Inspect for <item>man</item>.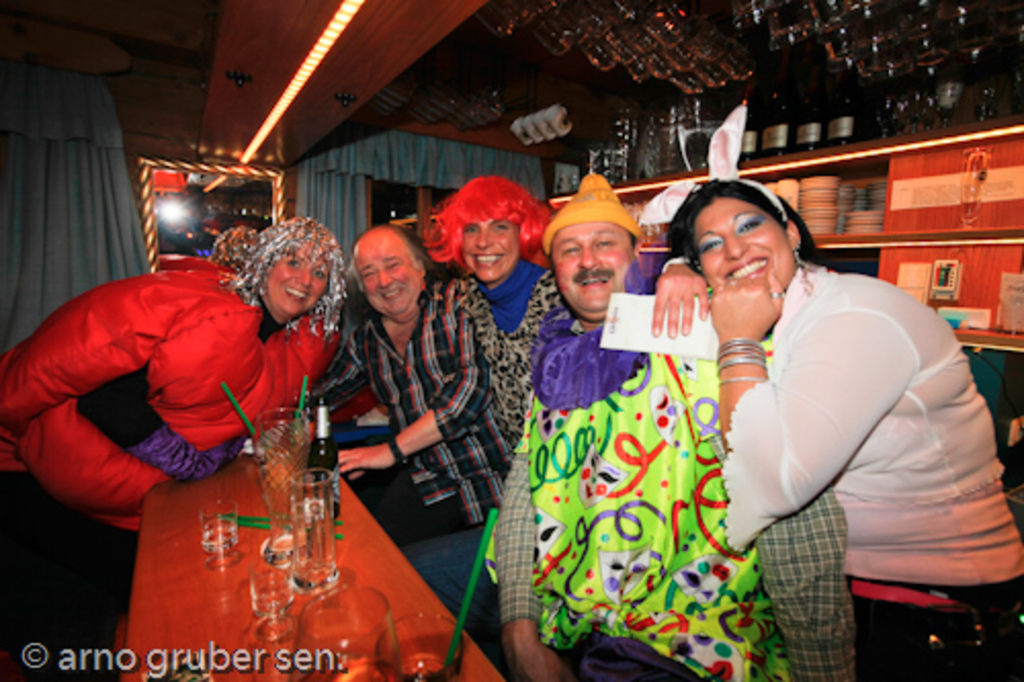
Inspection: l=260, t=217, r=514, b=545.
